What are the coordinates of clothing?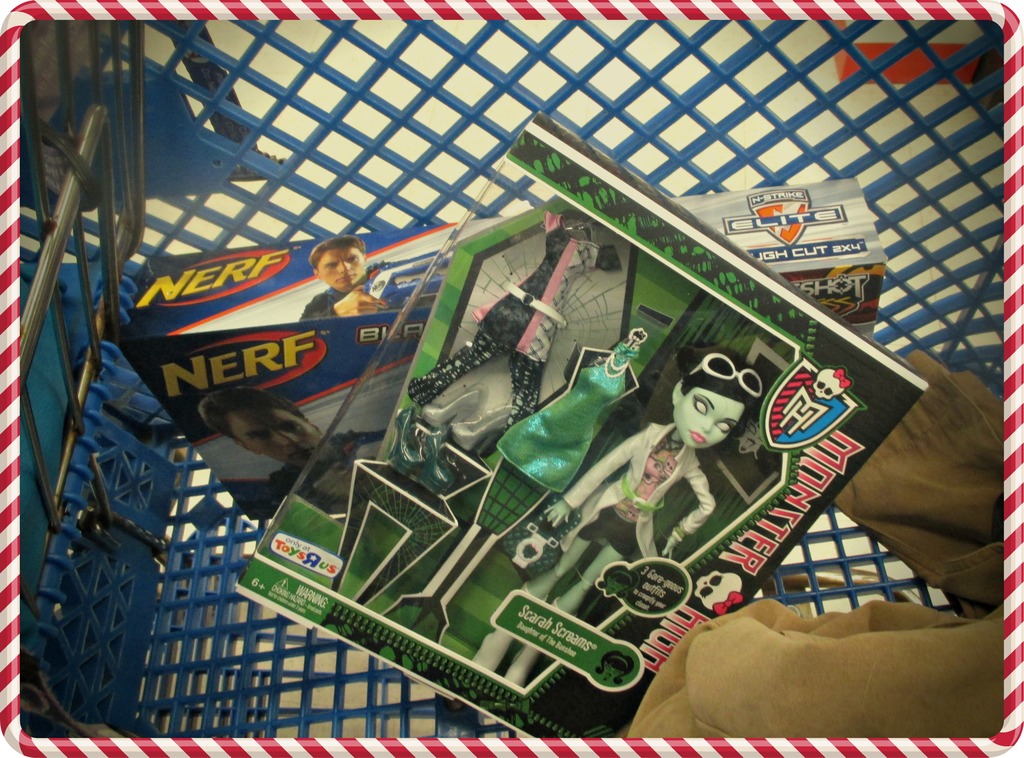
294,274,362,321.
